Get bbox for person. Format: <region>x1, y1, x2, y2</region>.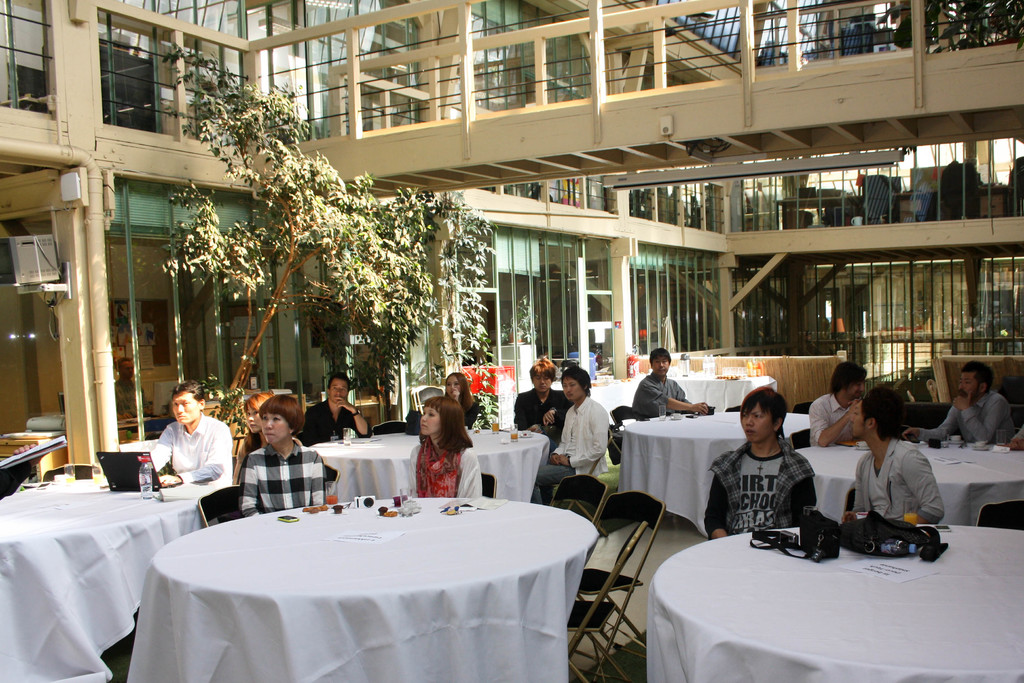
<region>716, 386, 830, 565</region>.
